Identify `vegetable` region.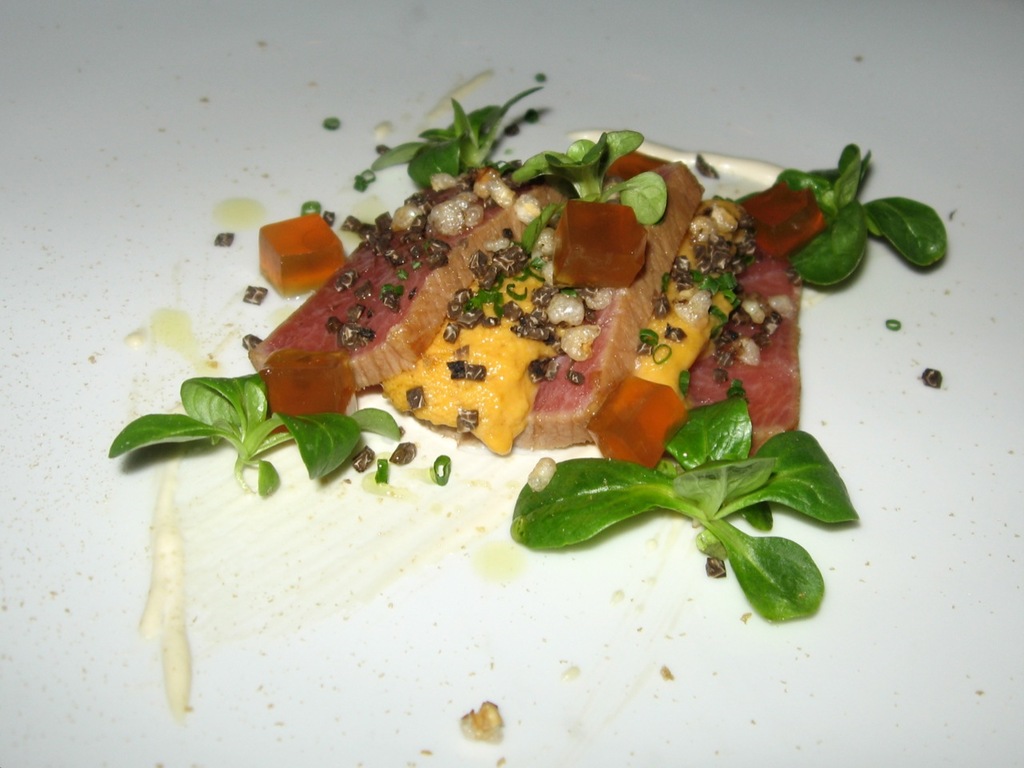
Region: rect(106, 378, 410, 496).
